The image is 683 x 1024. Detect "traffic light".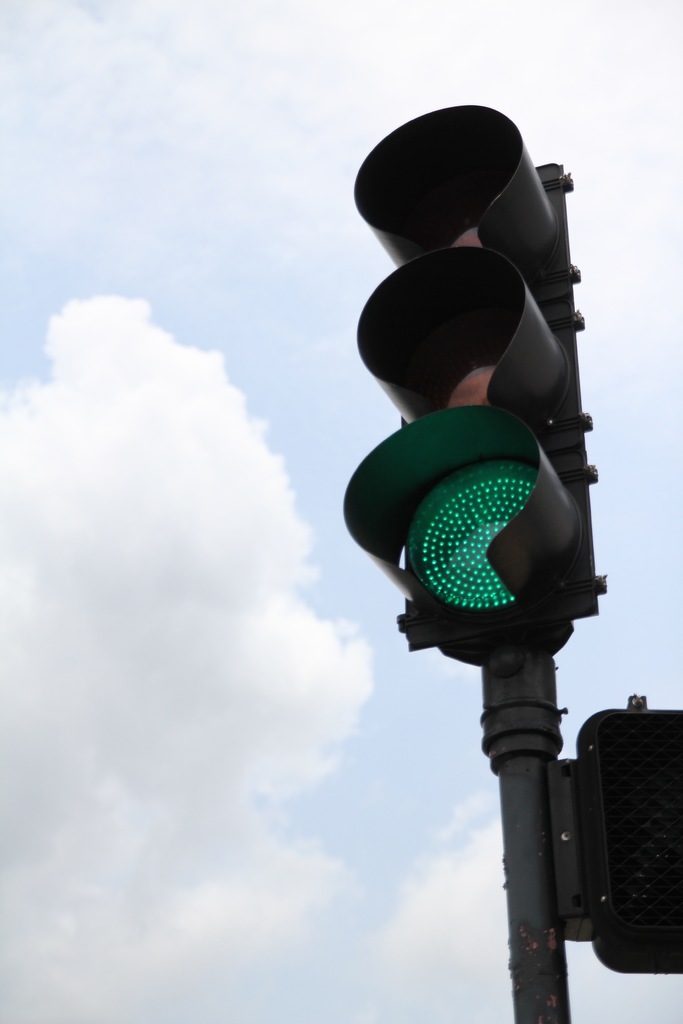
Detection: select_region(576, 694, 682, 977).
